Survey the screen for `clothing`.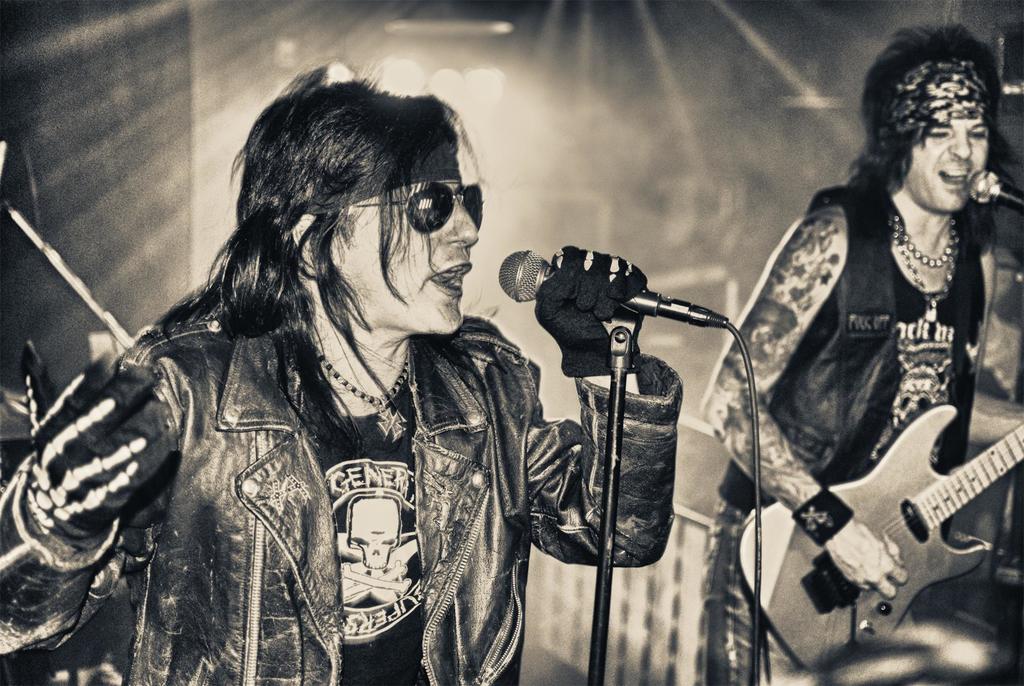
Survey found: left=0, top=282, right=687, bottom=685.
